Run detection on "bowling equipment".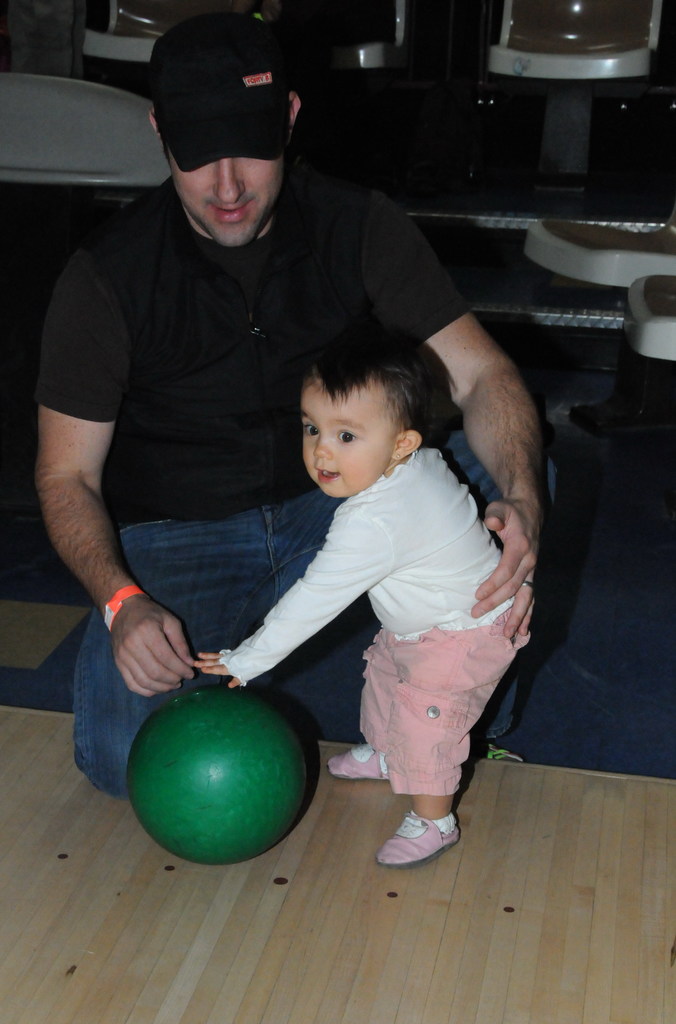
Result: <bbox>125, 681, 316, 876</bbox>.
